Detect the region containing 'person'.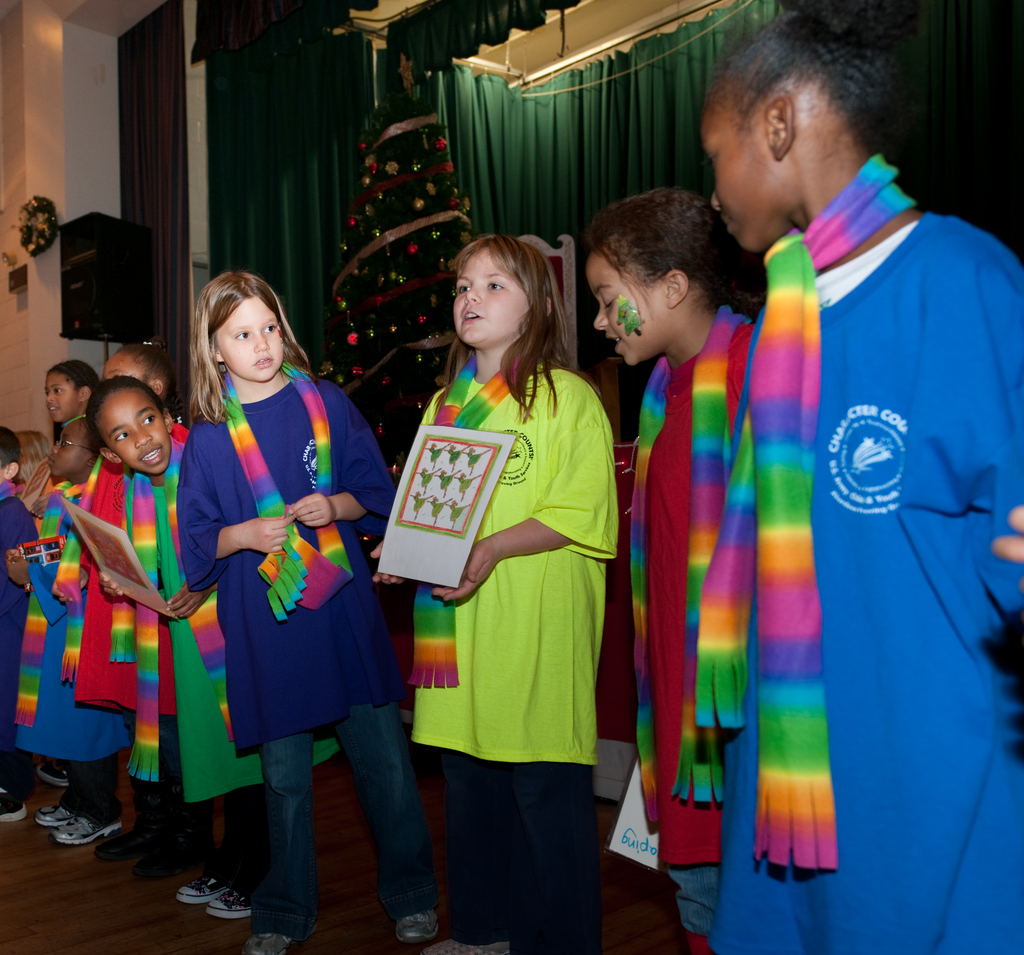
177,270,441,950.
